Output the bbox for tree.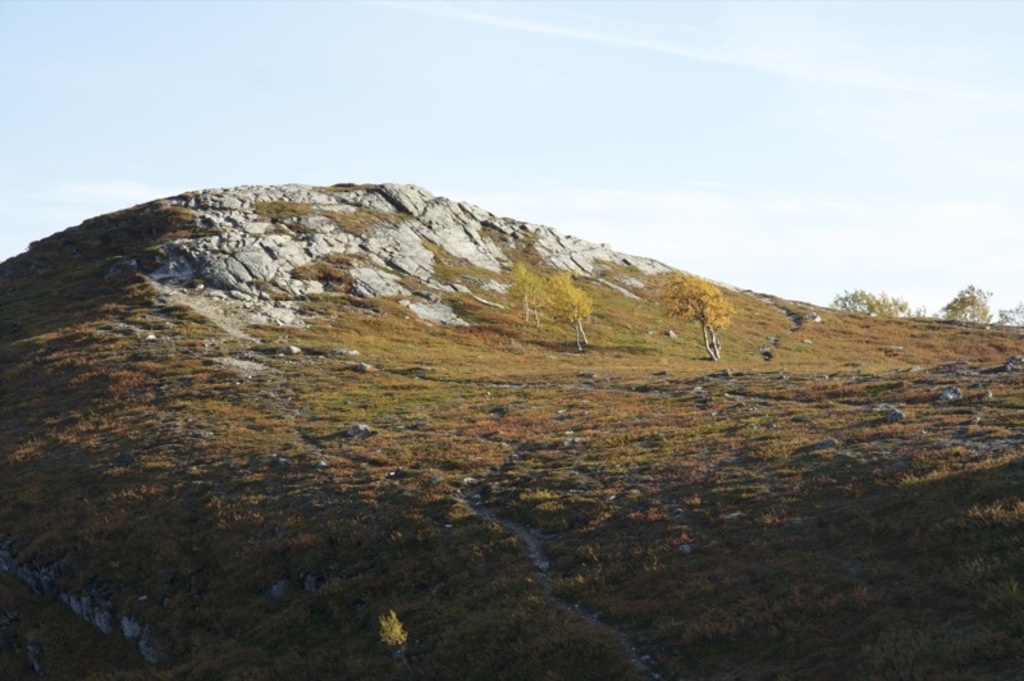
l=947, t=285, r=1004, b=324.
